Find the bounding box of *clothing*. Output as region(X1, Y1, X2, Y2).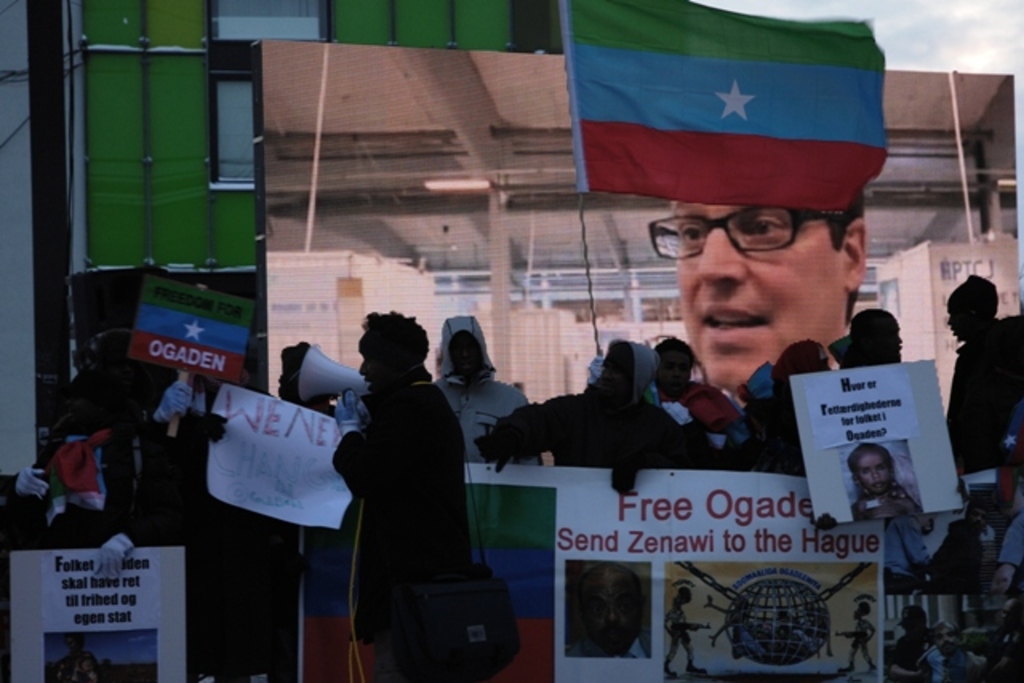
region(627, 377, 742, 432).
